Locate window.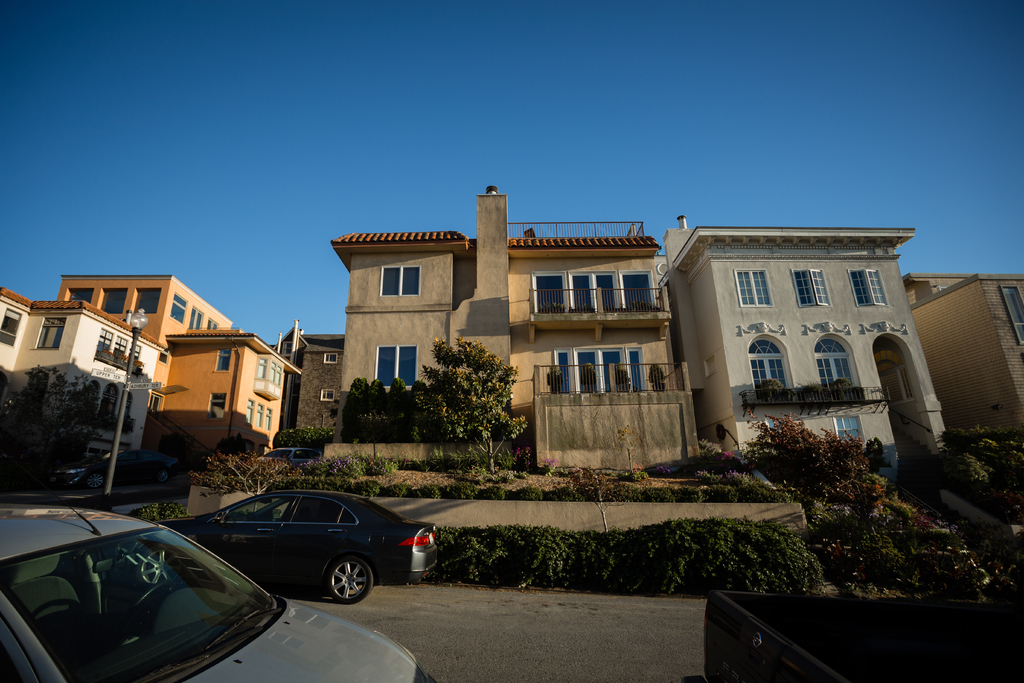
Bounding box: [left=851, top=268, right=890, bottom=308].
